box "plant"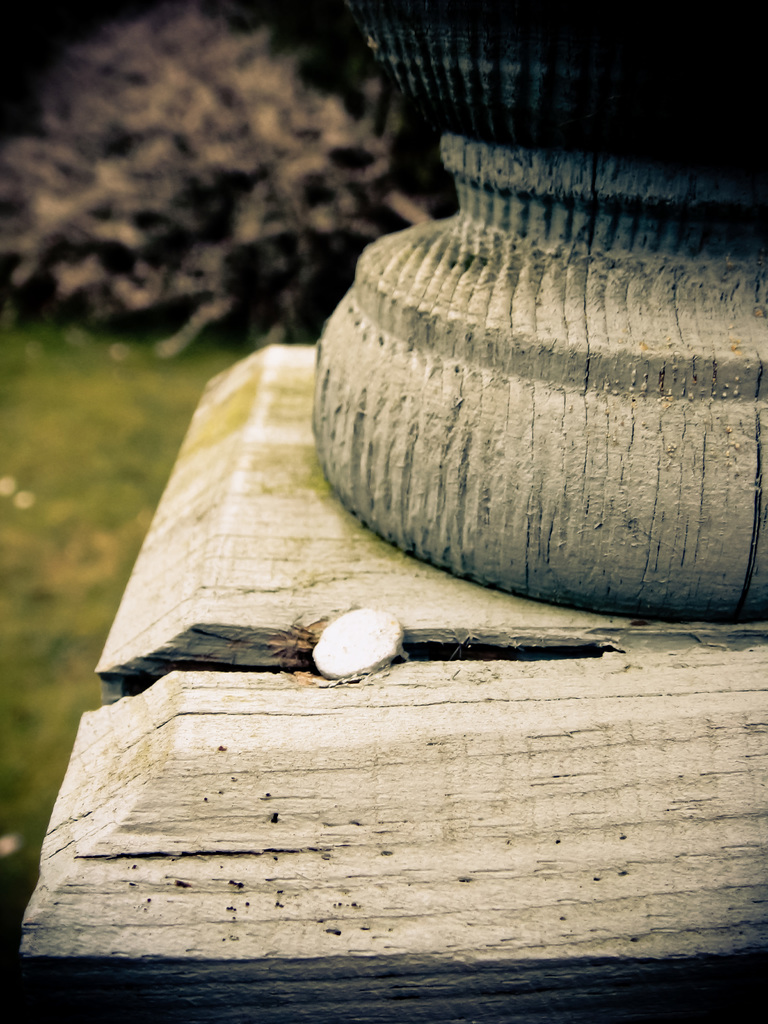
{"x1": 0, "y1": 0, "x2": 436, "y2": 348}
